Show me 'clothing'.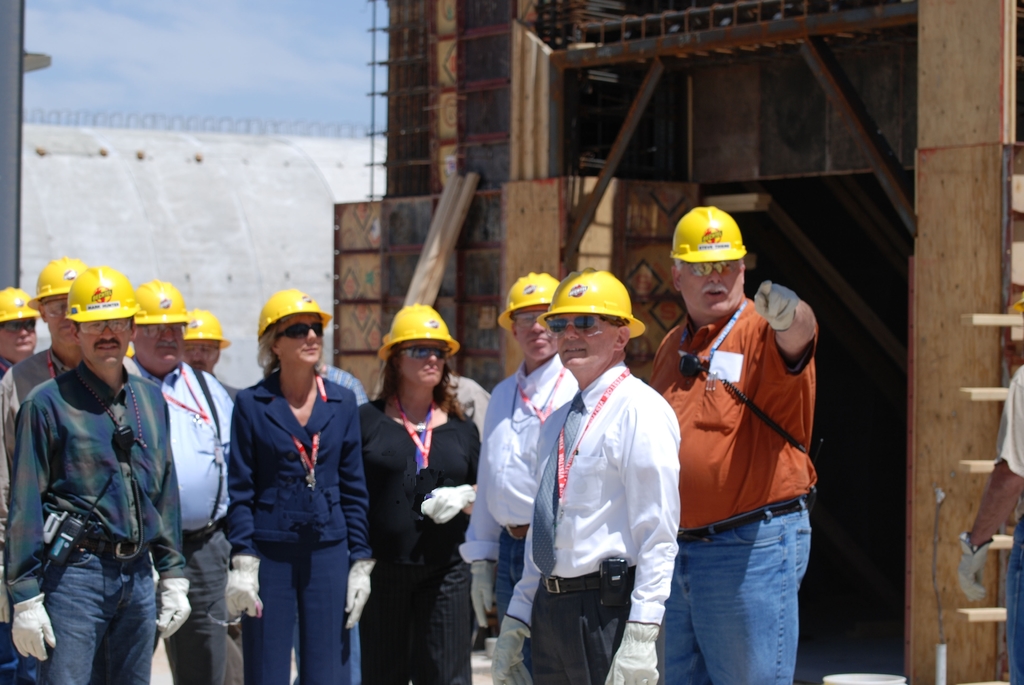
'clothing' is here: BBox(991, 363, 1023, 684).
